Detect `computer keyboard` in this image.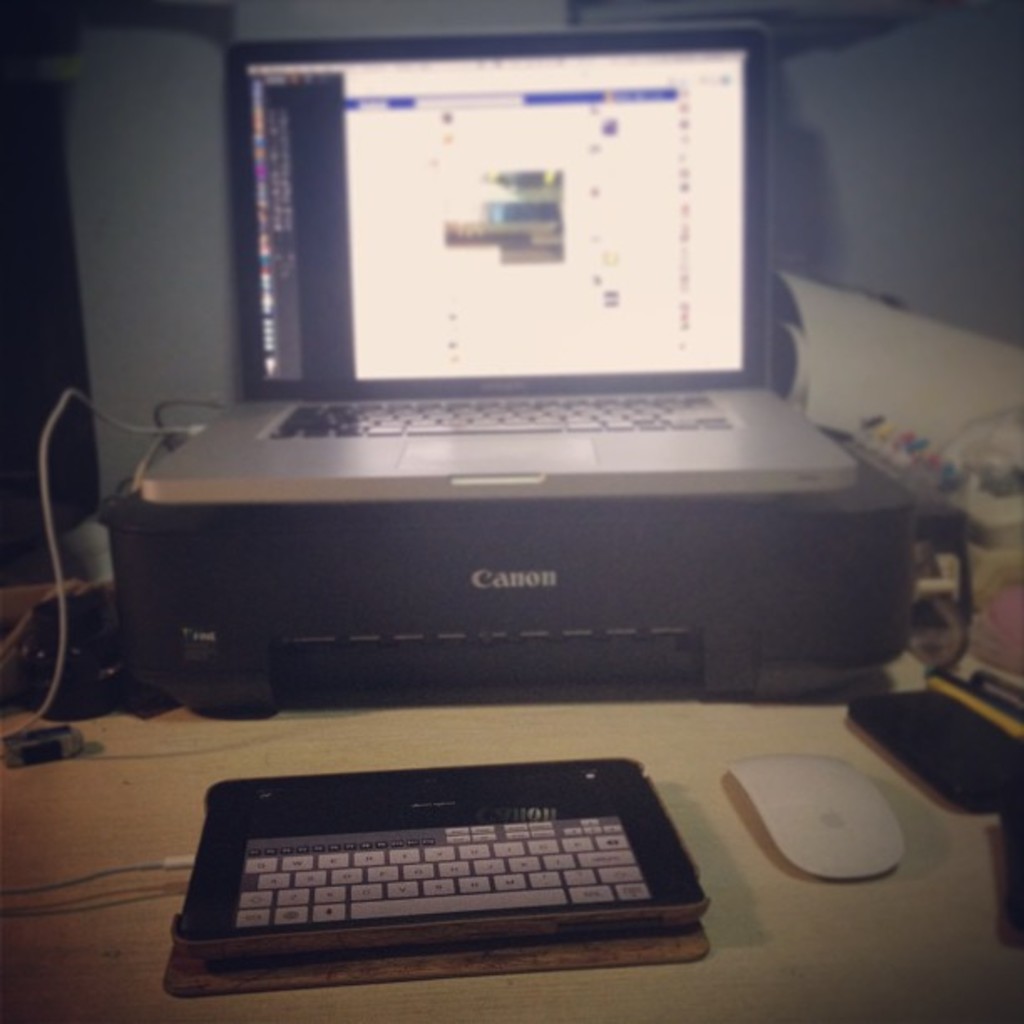
Detection: pyautogui.locateOnScreen(233, 813, 649, 934).
